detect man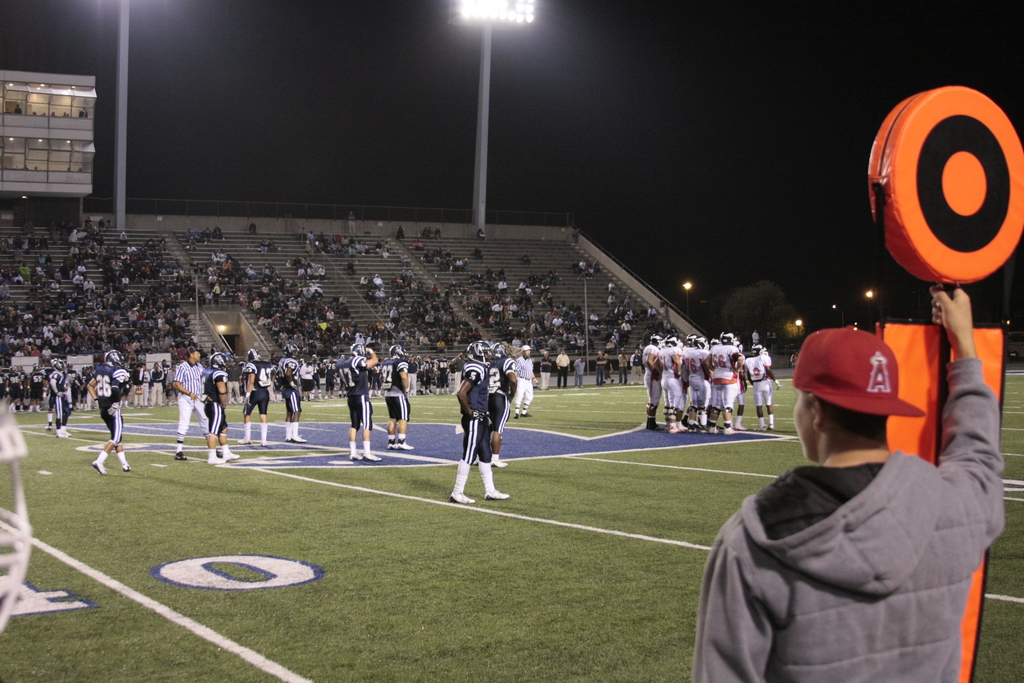
<bbox>387, 345, 406, 450</bbox>
